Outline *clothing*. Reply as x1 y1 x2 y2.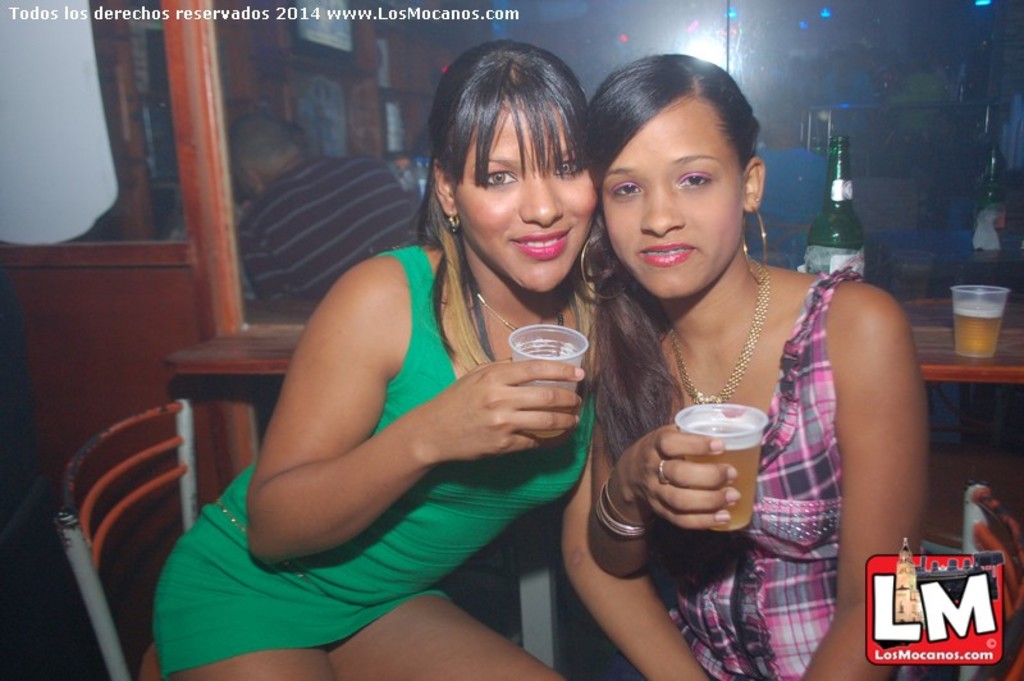
241 145 425 302.
